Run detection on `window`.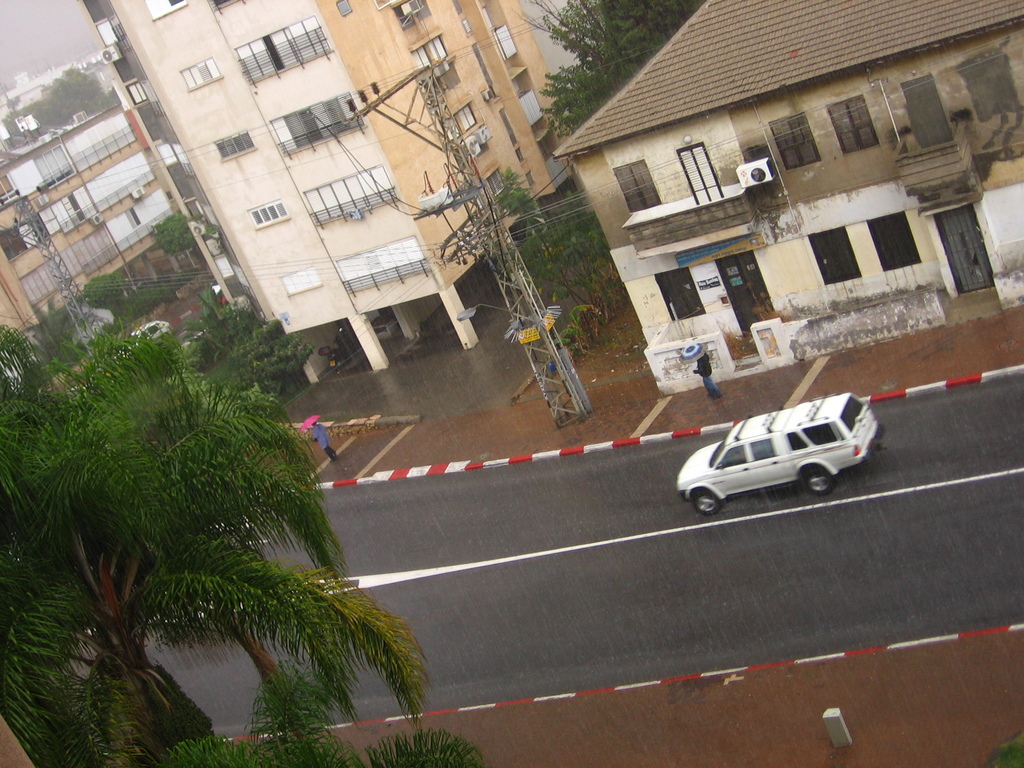
Result: bbox=(656, 268, 700, 321).
